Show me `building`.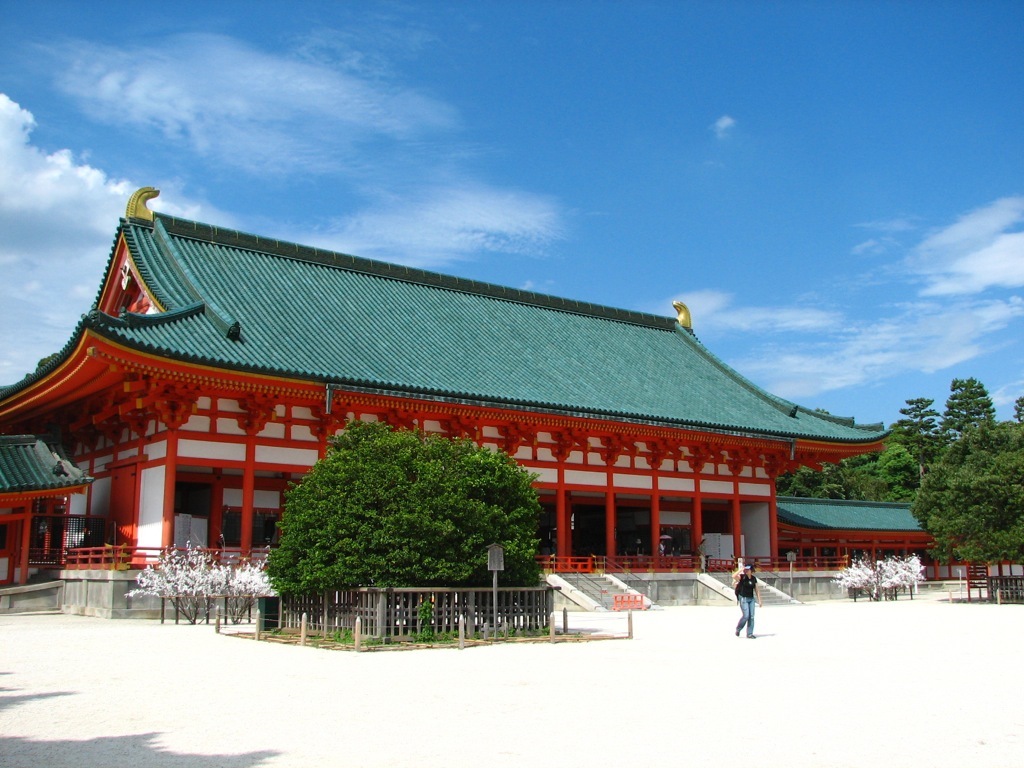
`building` is here: bbox(0, 184, 934, 614).
